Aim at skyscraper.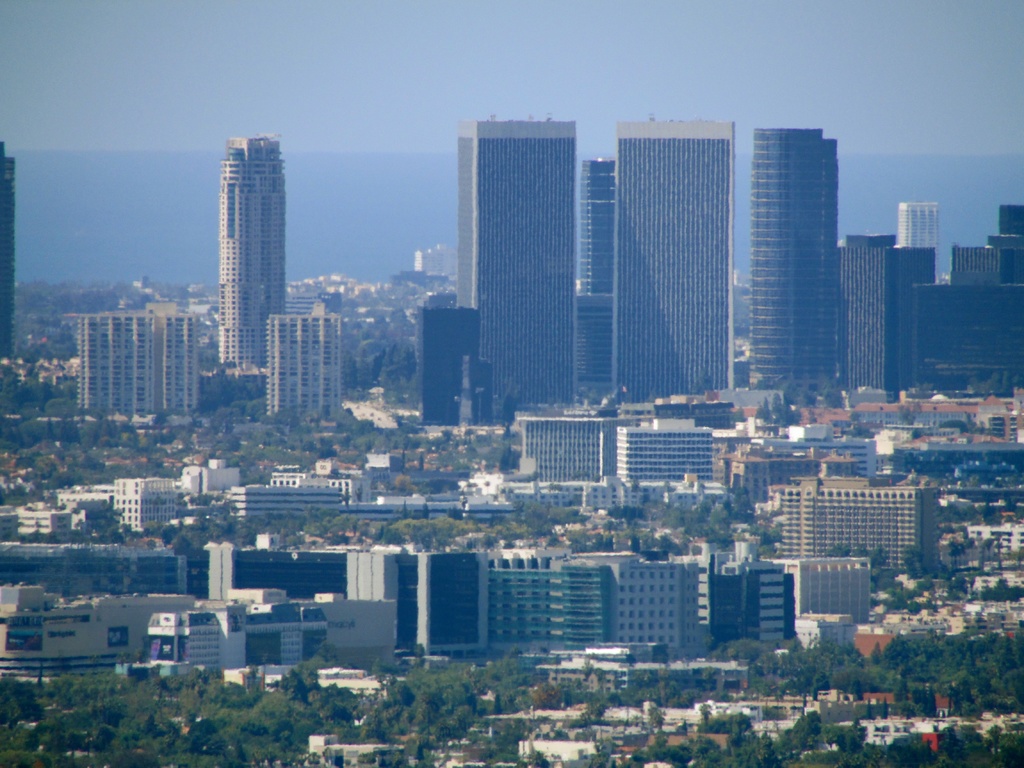
Aimed at BBox(580, 161, 611, 304).
